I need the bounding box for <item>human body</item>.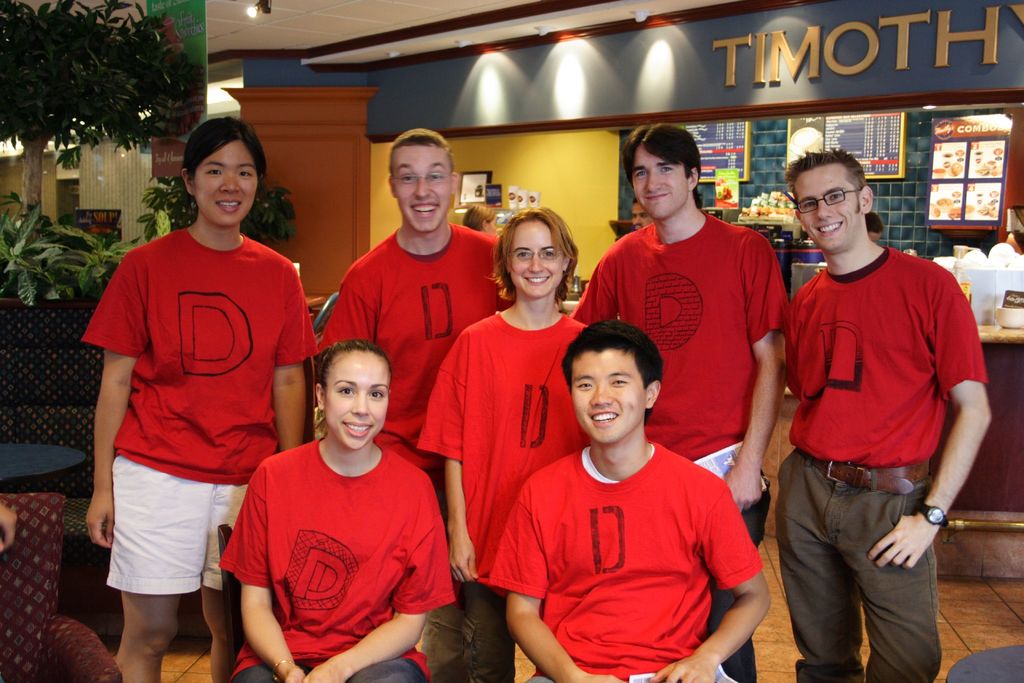
Here it is: bbox=[565, 206, 791, 682].
